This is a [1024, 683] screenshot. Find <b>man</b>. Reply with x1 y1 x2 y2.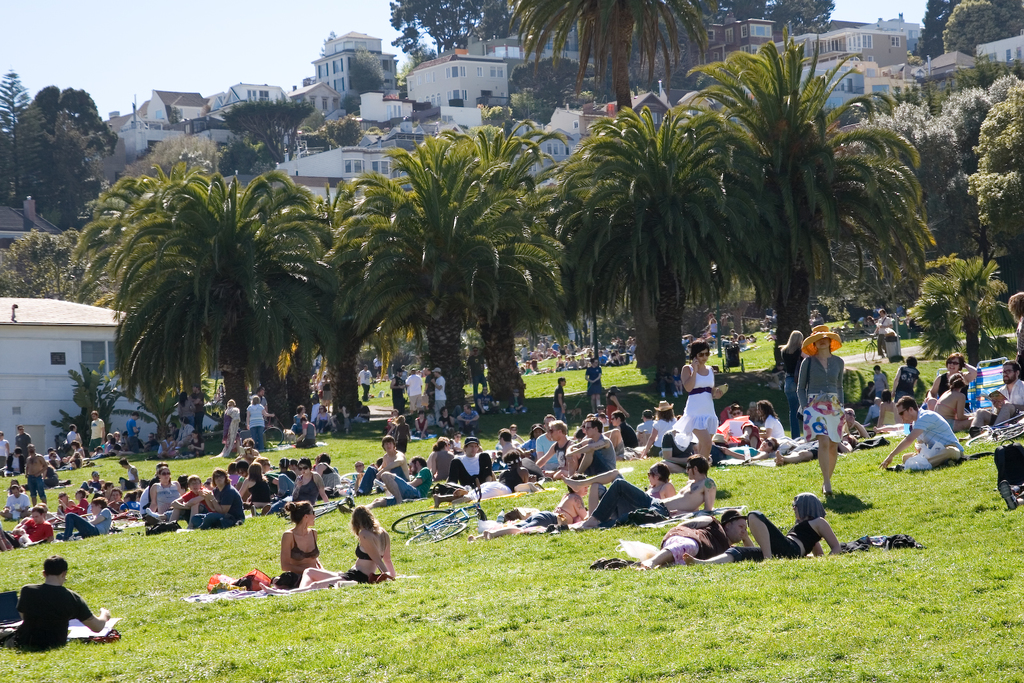
359 365 374 401.
